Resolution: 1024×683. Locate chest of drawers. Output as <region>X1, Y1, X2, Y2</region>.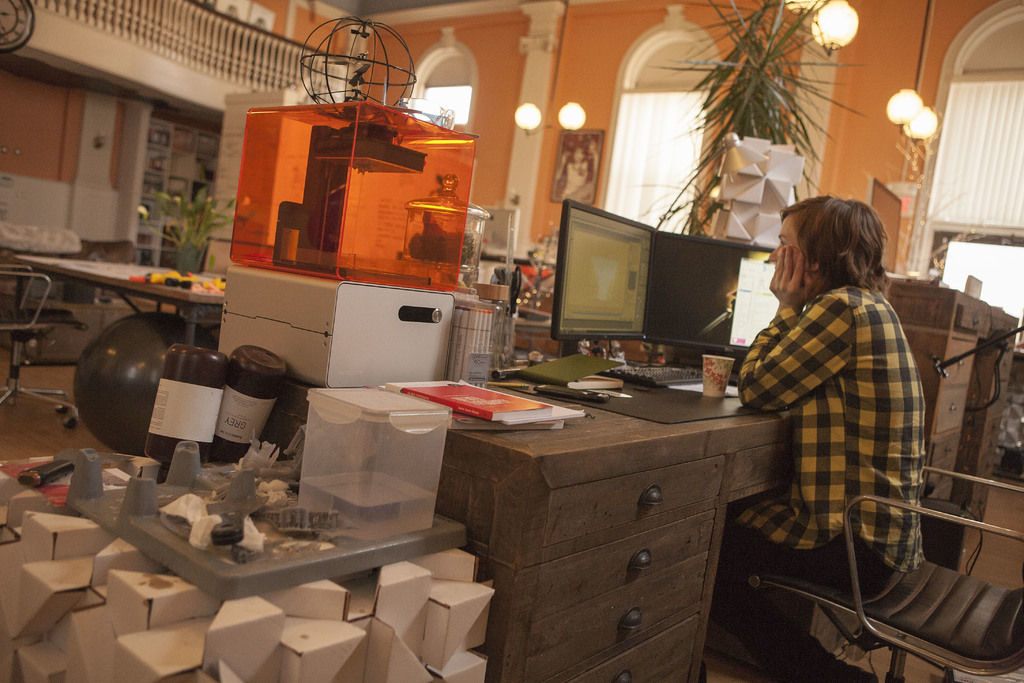
<region>374, 362, 804, 682</region>.
